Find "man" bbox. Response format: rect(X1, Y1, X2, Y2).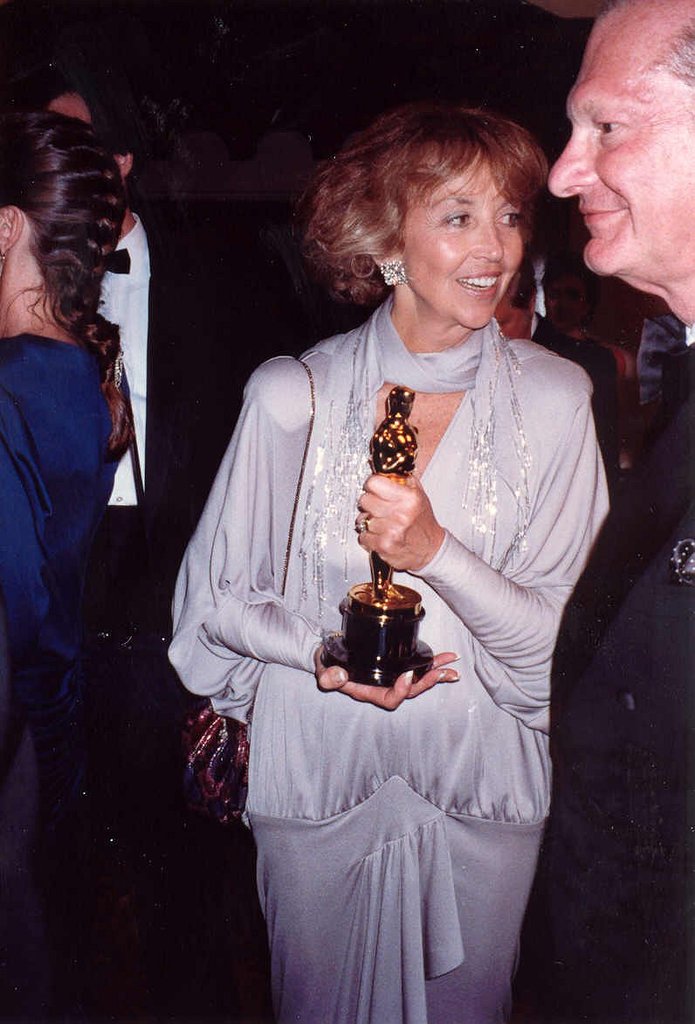
rect(11, 67, 231, 859).
